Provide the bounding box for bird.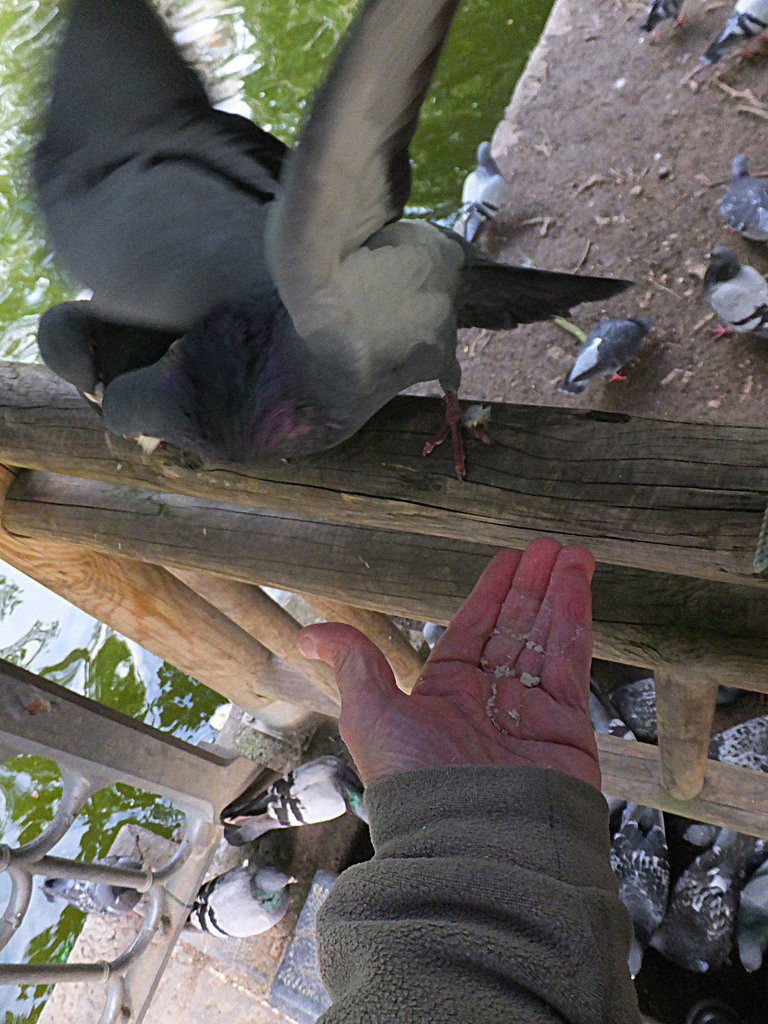
[689,252,767,346].
